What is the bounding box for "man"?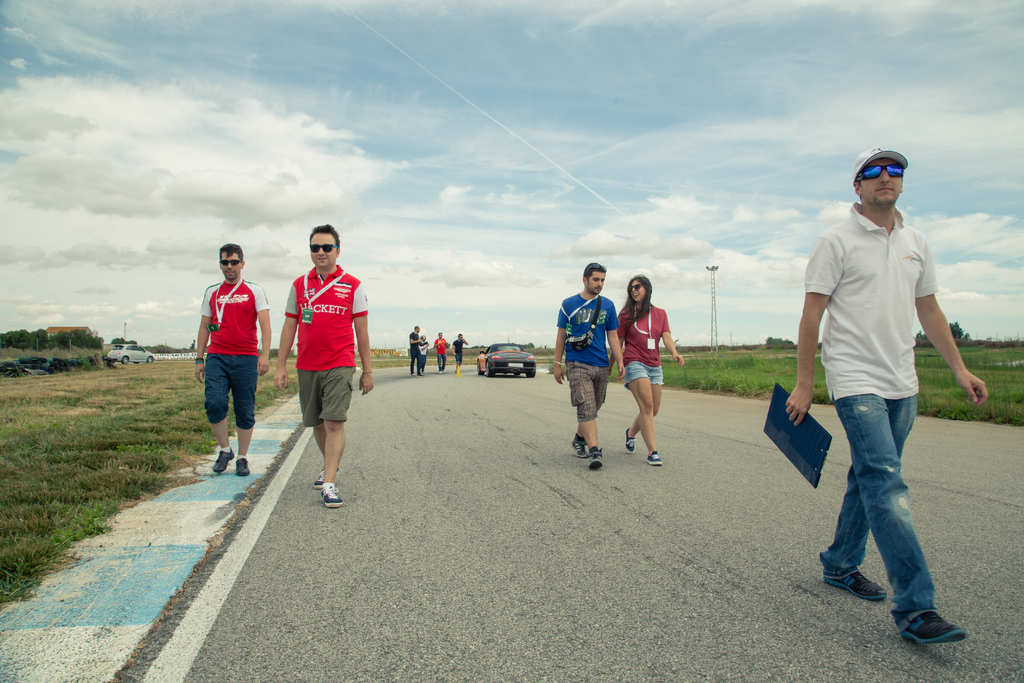
[left=452, top=332, right=470, bottom=379].
